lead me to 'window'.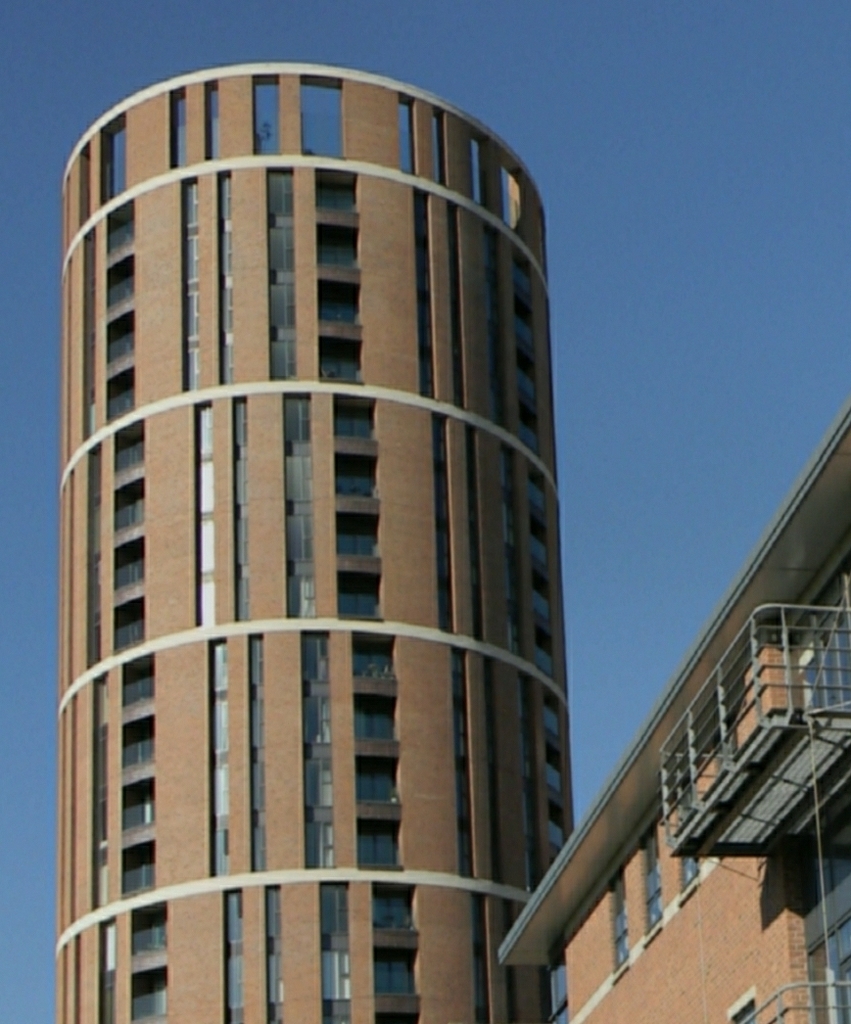
Lead to select_region(125, 726, 154, 764).
